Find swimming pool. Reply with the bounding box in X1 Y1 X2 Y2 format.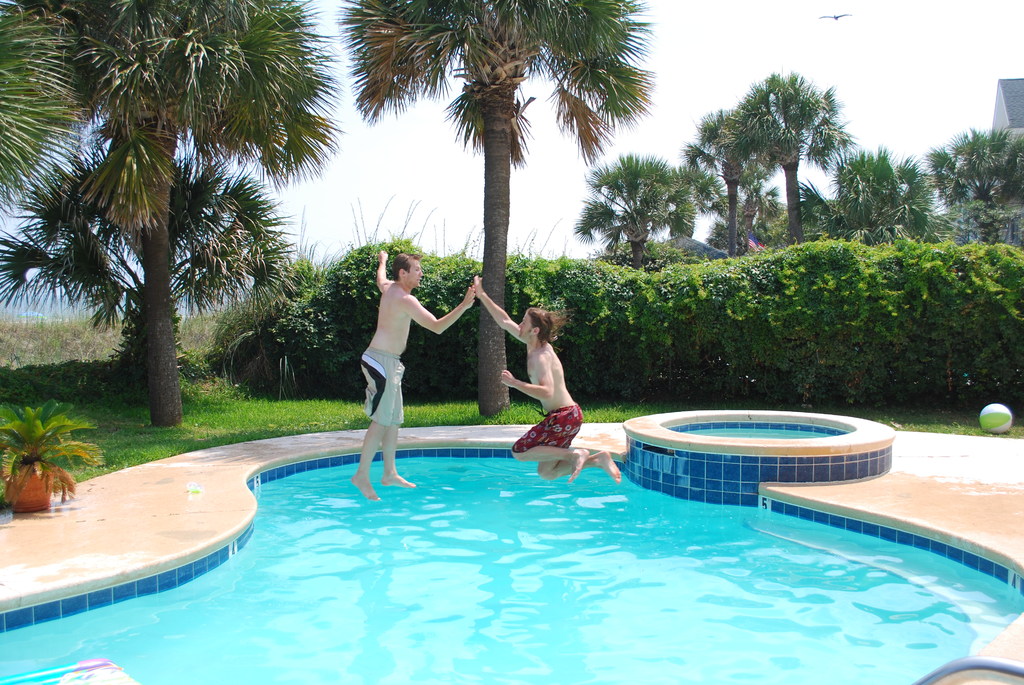
84 401 1004 673.
